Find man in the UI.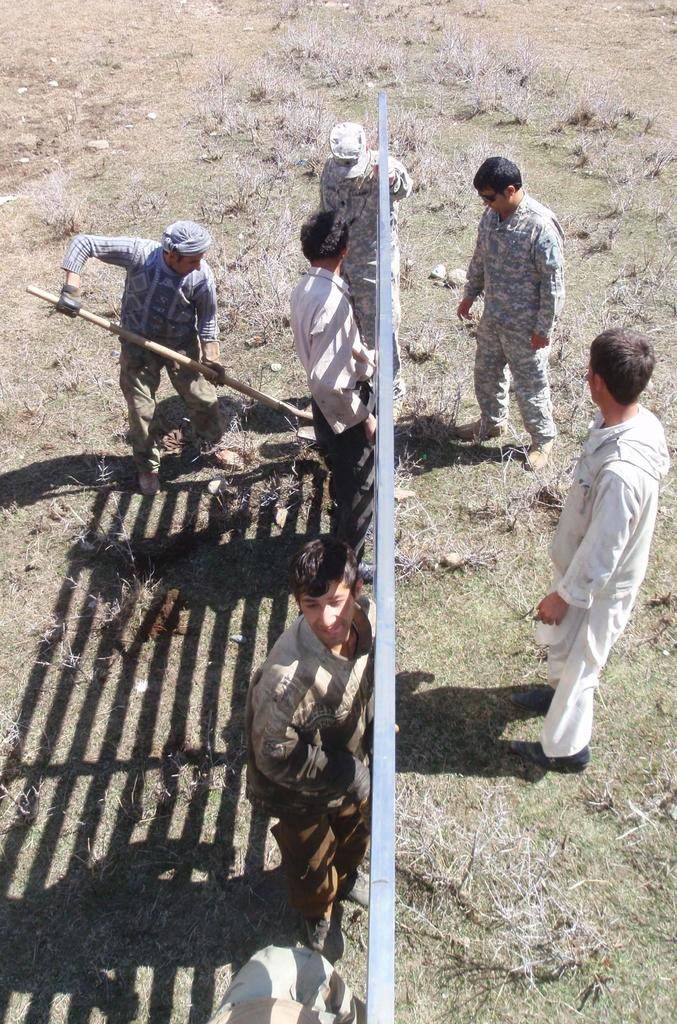
UI element at region(516, 323, 673, 781).
